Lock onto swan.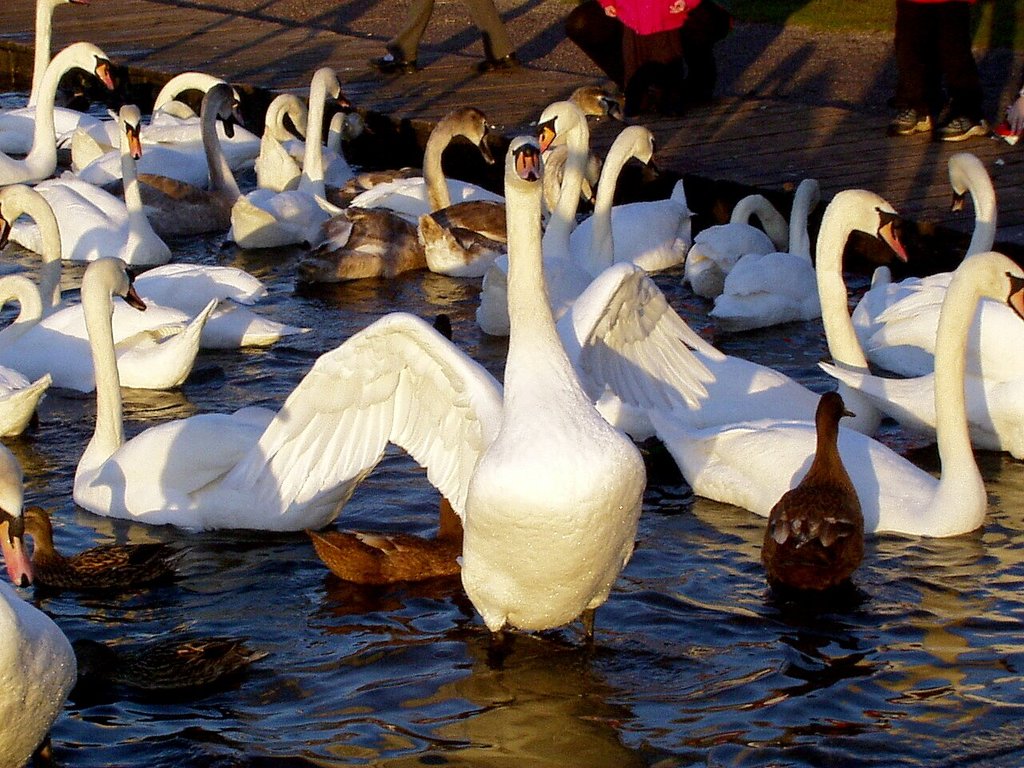
Locked: locate(0, 180, 70, 320).
